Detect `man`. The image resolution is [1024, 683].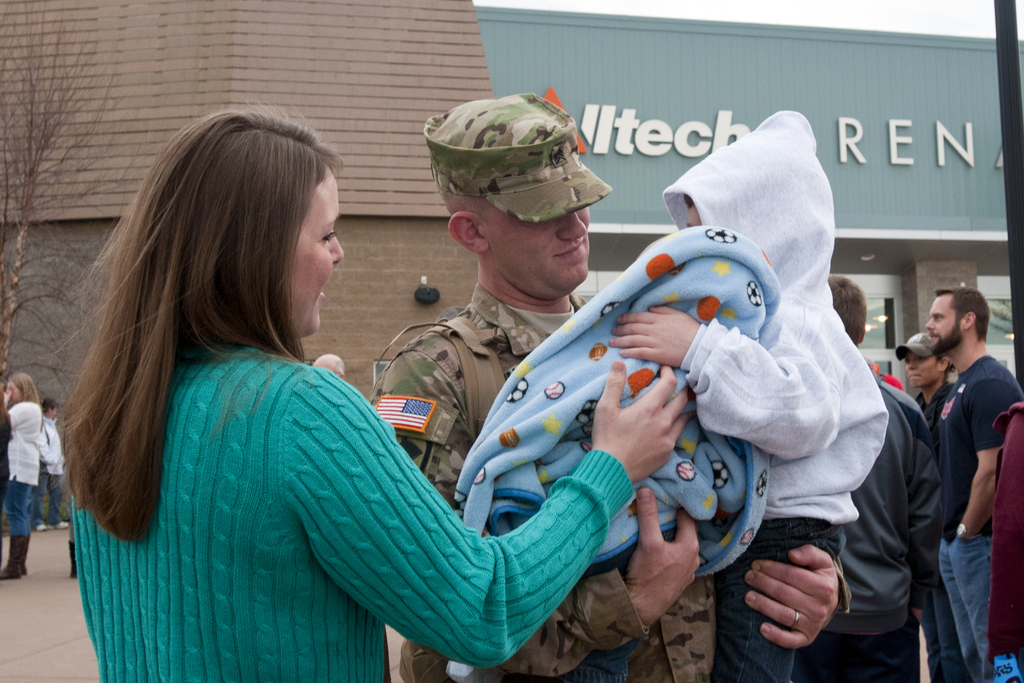
<box>906,272,1018,650</box>.
